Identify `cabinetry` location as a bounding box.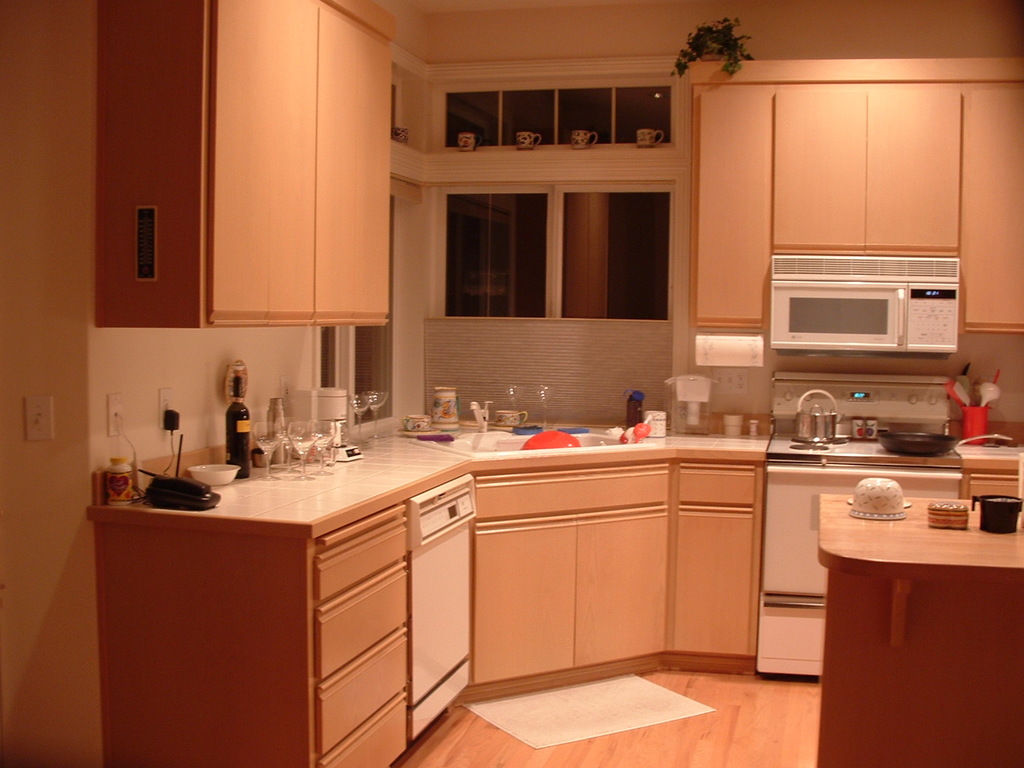
Rect(472, 448, 682, 700).
